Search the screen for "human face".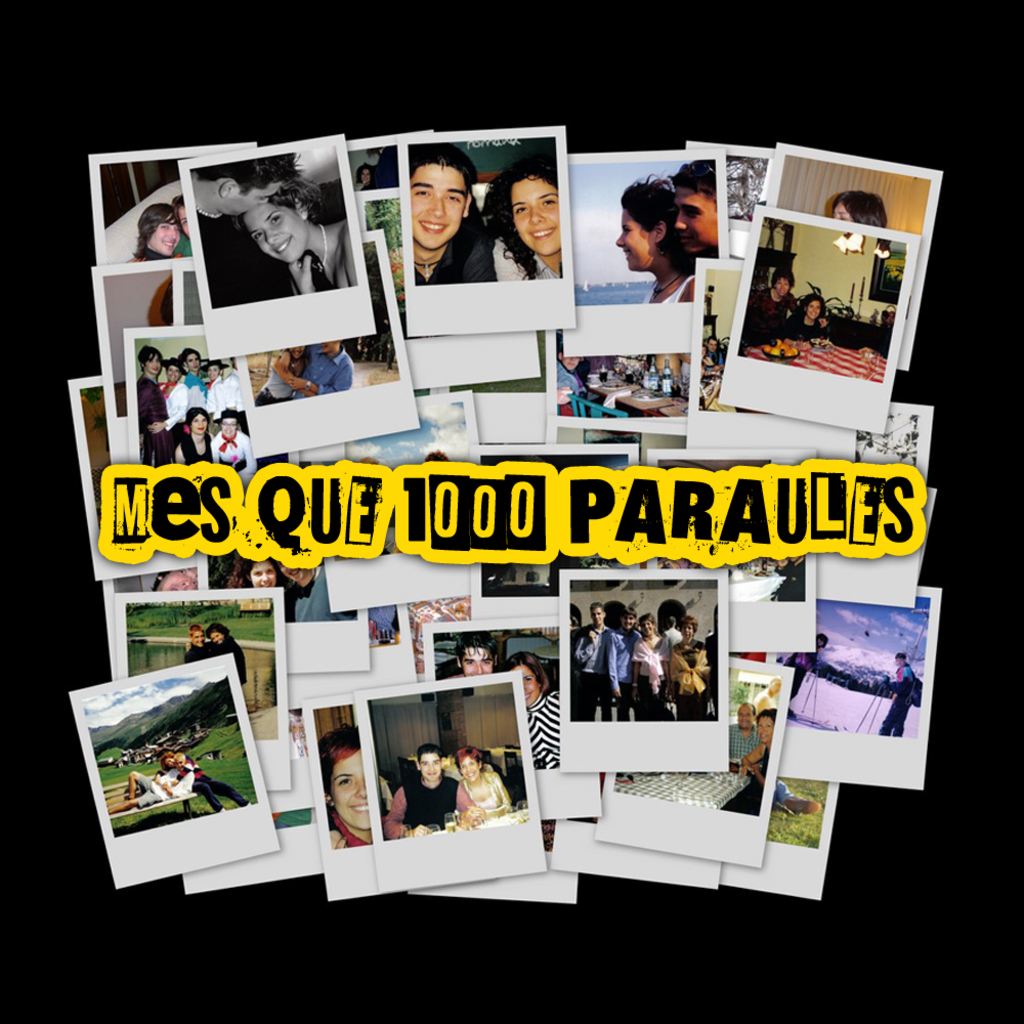
Found at pyautogui.locateOnScreen(190, 412, 205, 433).
